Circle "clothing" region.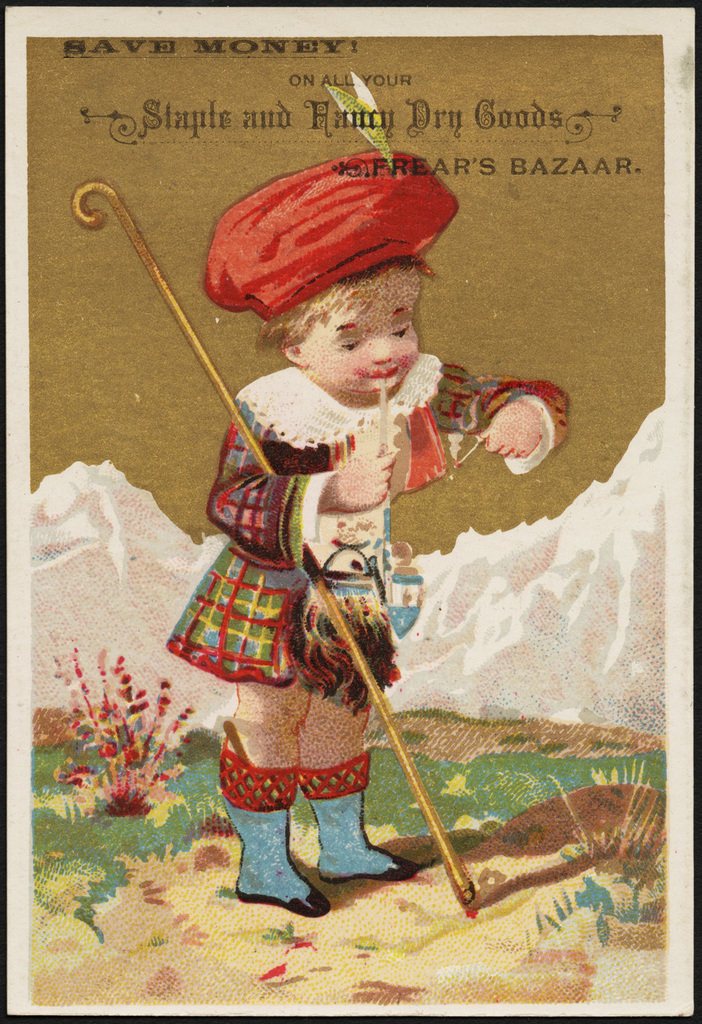
Region: pyautogui.locateOnScreen(164, 344, 570, 692).
